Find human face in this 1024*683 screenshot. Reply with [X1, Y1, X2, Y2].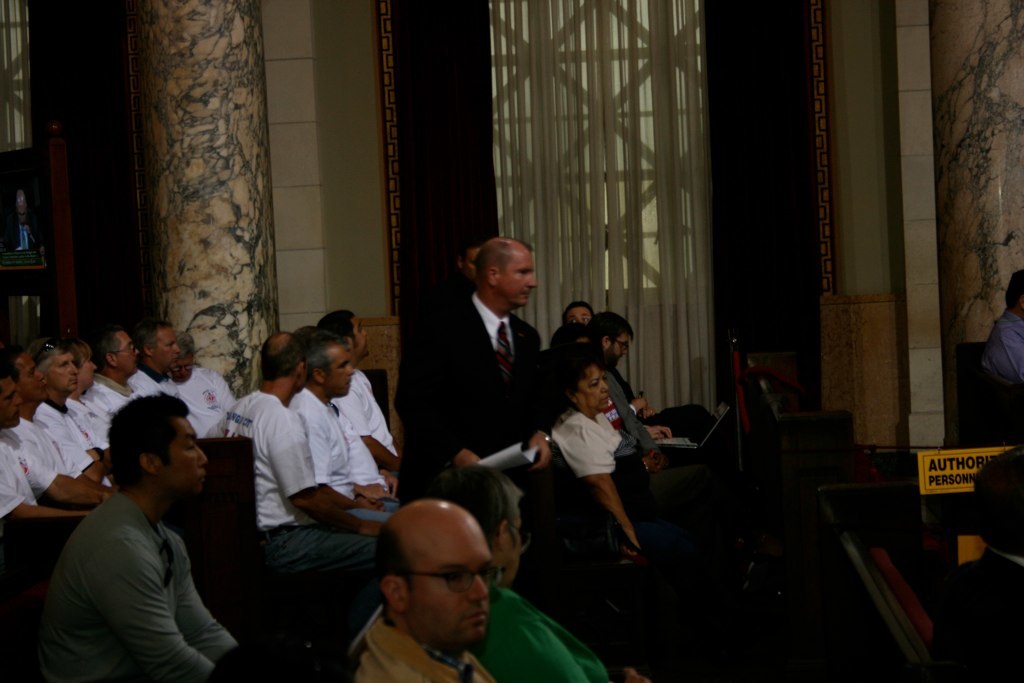
[578, 361, 610, 402].
